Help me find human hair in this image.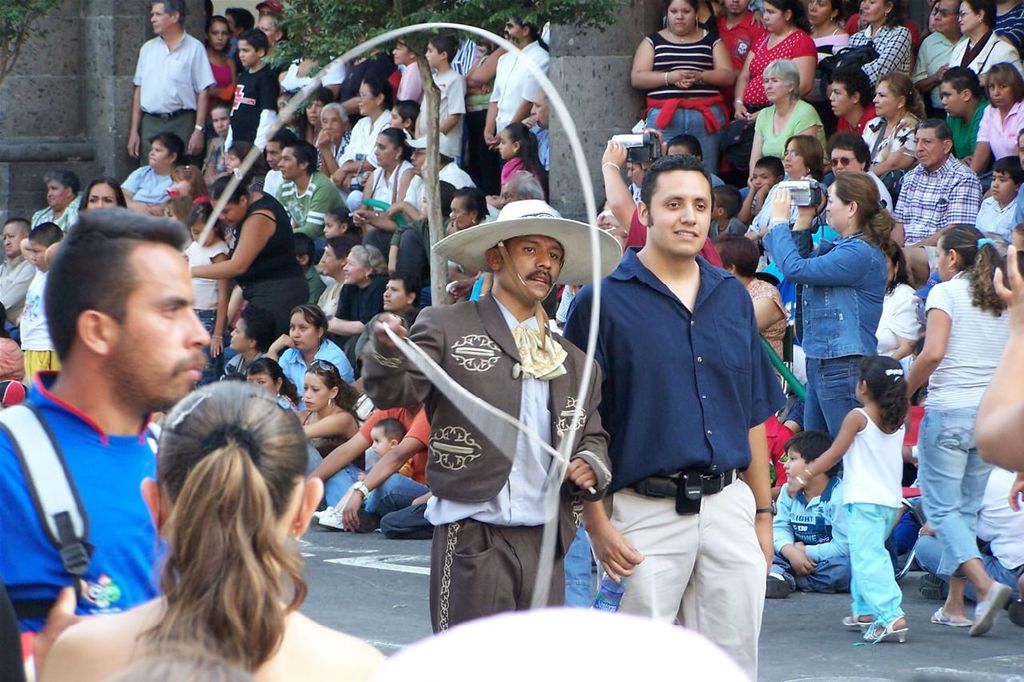
Found it: (left=126, top=380, right=322, bottom=662).
